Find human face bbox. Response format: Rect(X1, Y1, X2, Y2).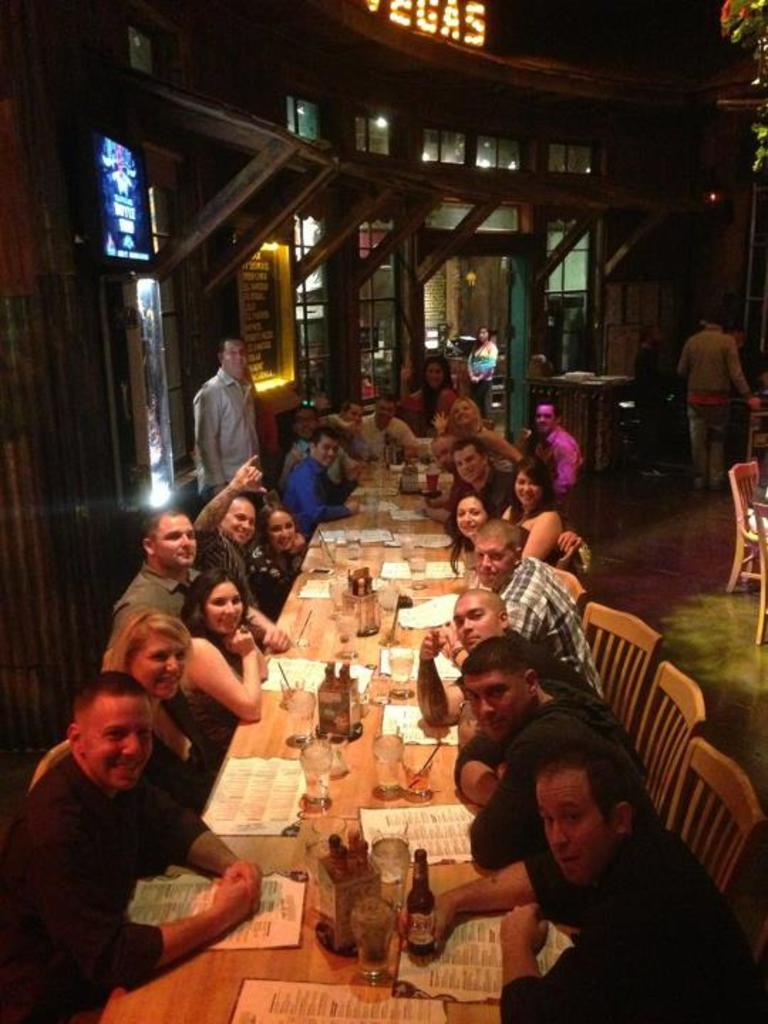
Rect(452, 599, 498, 651).
